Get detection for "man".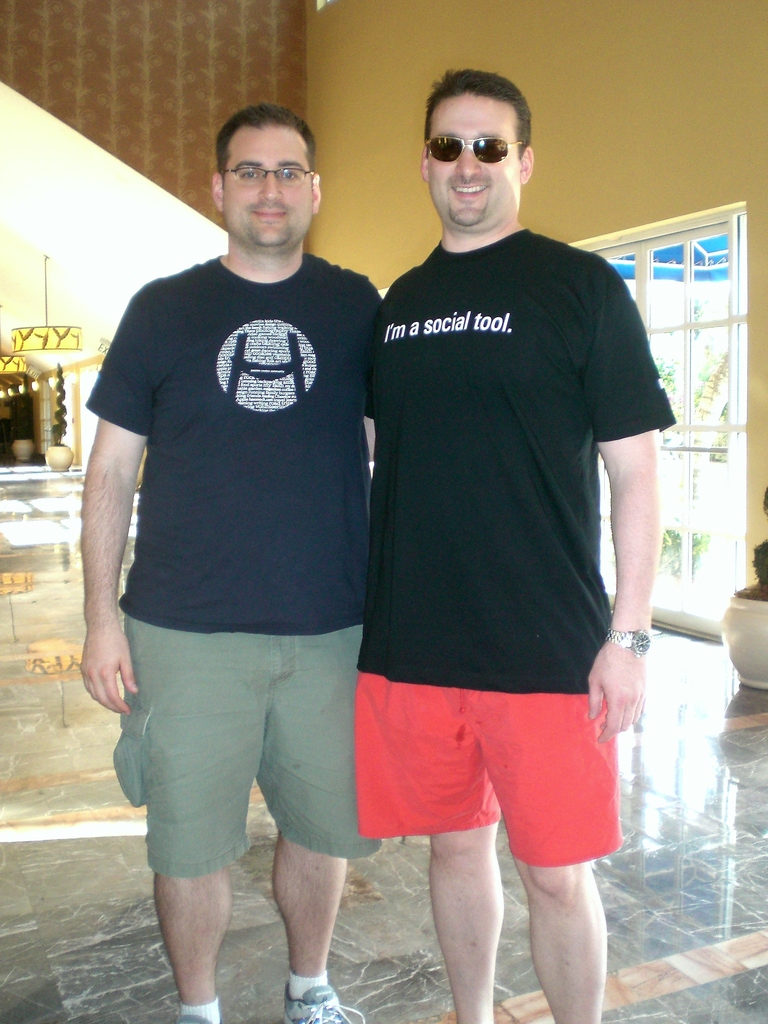
Detection: detection(72, 105, 384, 1023).
